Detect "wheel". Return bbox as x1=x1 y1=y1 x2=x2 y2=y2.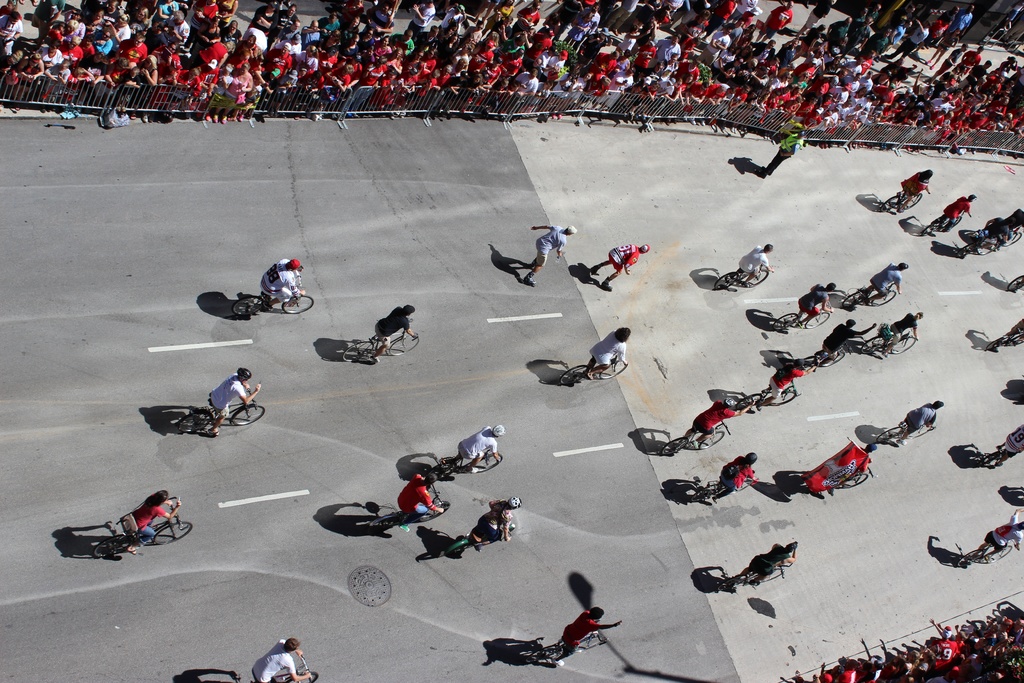
x1=738 y1=393 x2=767 y2=410.
